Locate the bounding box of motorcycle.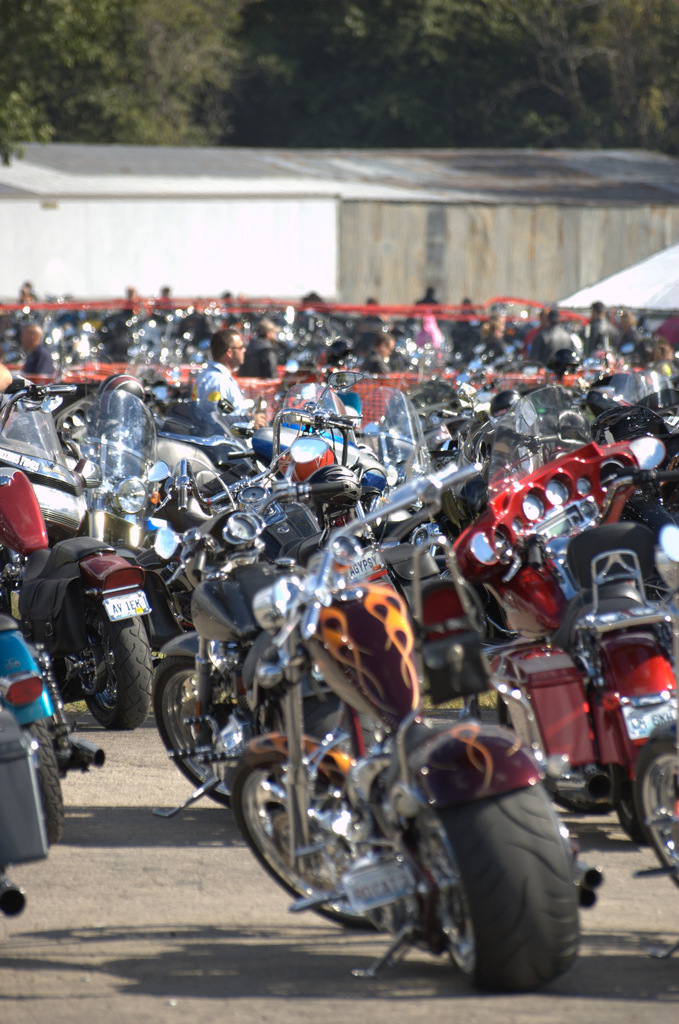
Bounding box: 0 615 98 832.
